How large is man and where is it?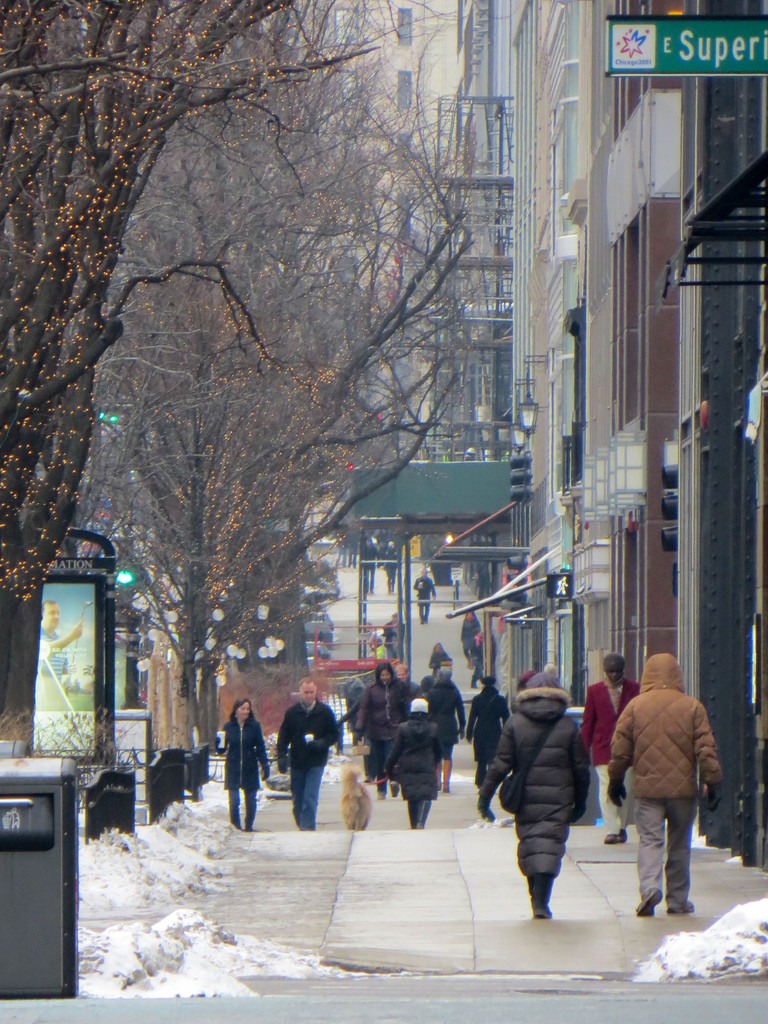
Bounding box: [354, 662, 410, 785].
